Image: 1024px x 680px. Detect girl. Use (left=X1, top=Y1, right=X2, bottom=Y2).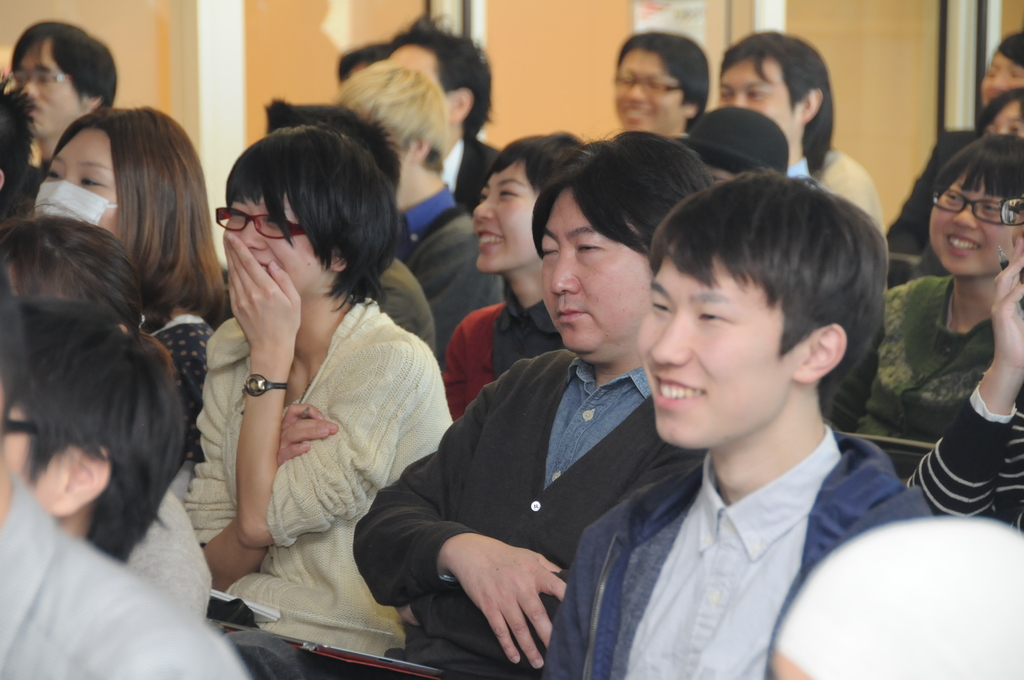
(left=415, top=85, right=612, bottom=421).
